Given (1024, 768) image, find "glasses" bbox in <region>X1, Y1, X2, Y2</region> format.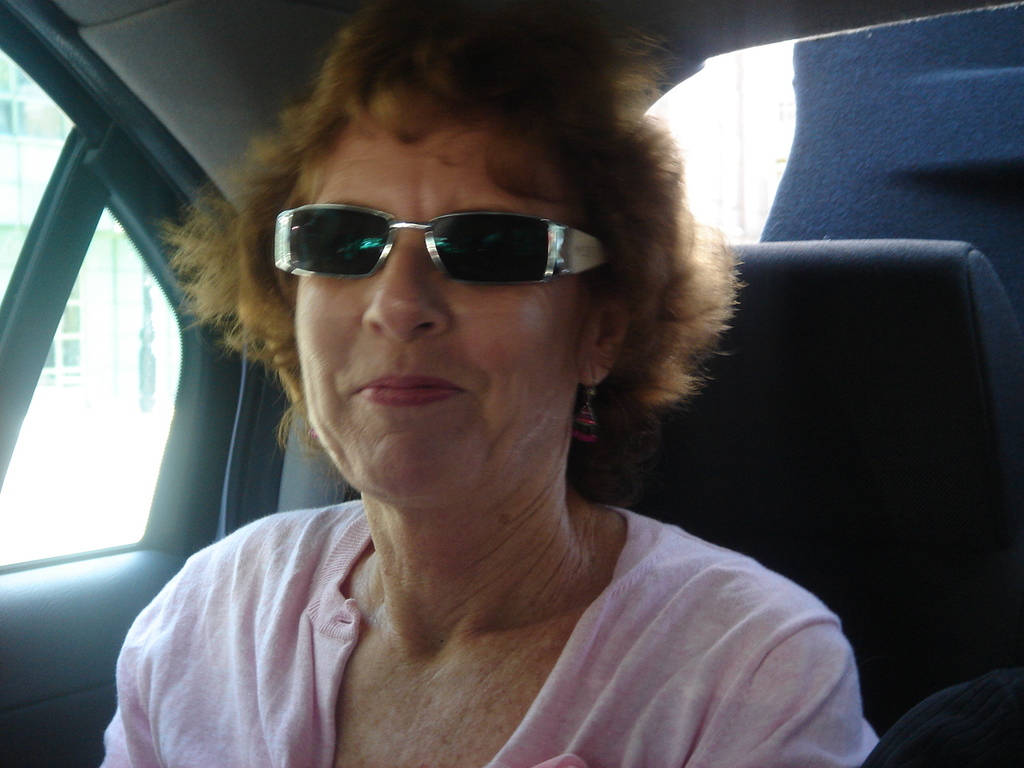
<region>256, 189, 567, 314</region>.
